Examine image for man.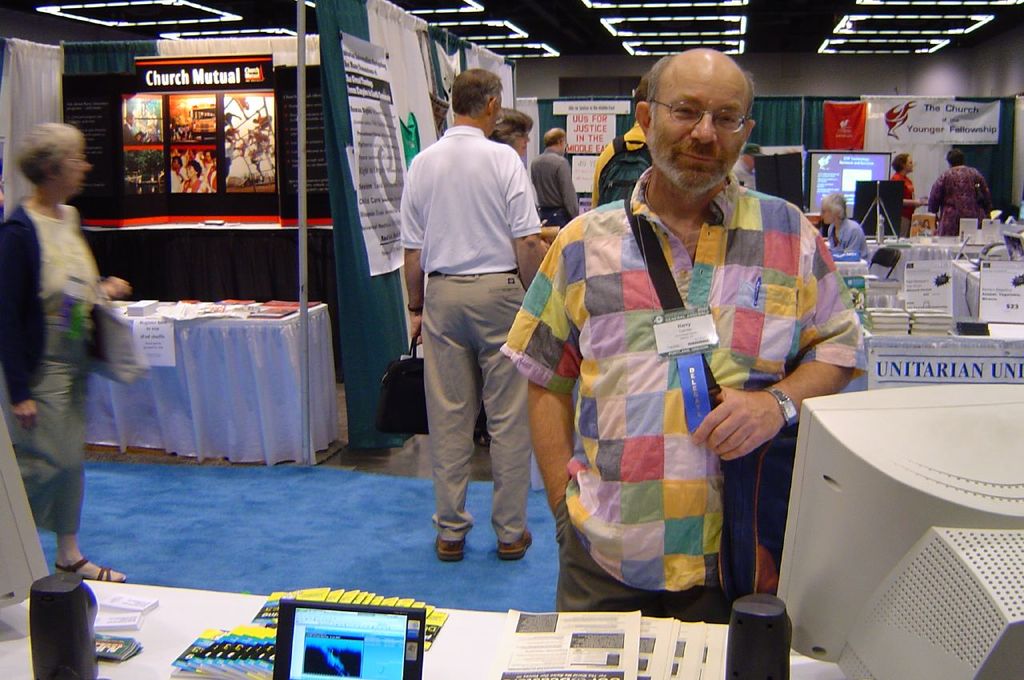
Examination result: box(394, 71, 548, 557).
